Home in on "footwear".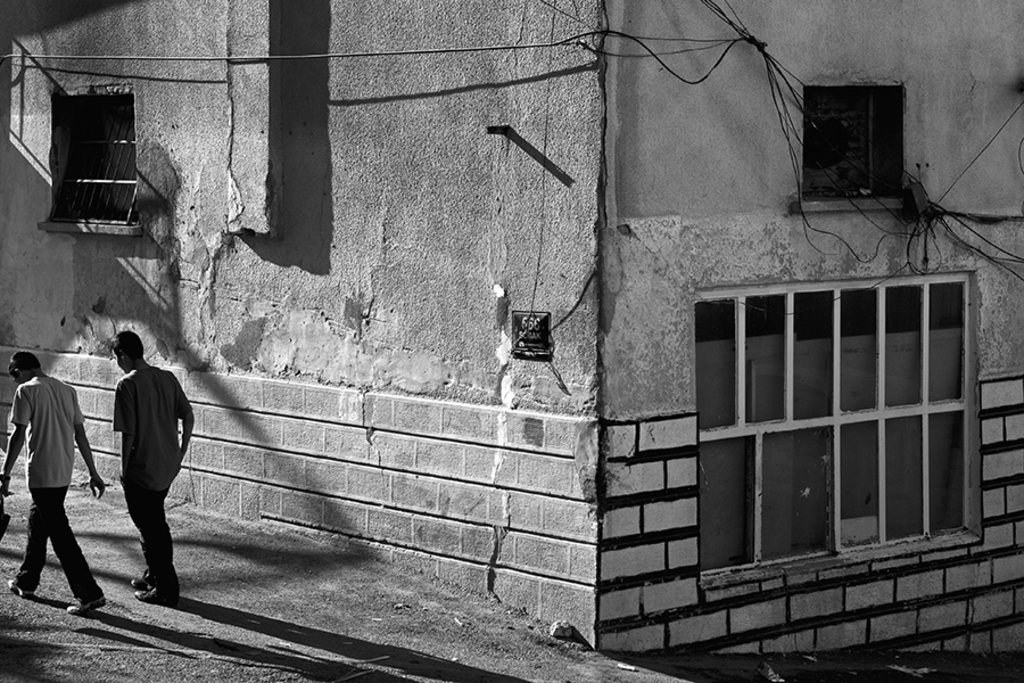
Homed in at [6, 578, 40, 599].
